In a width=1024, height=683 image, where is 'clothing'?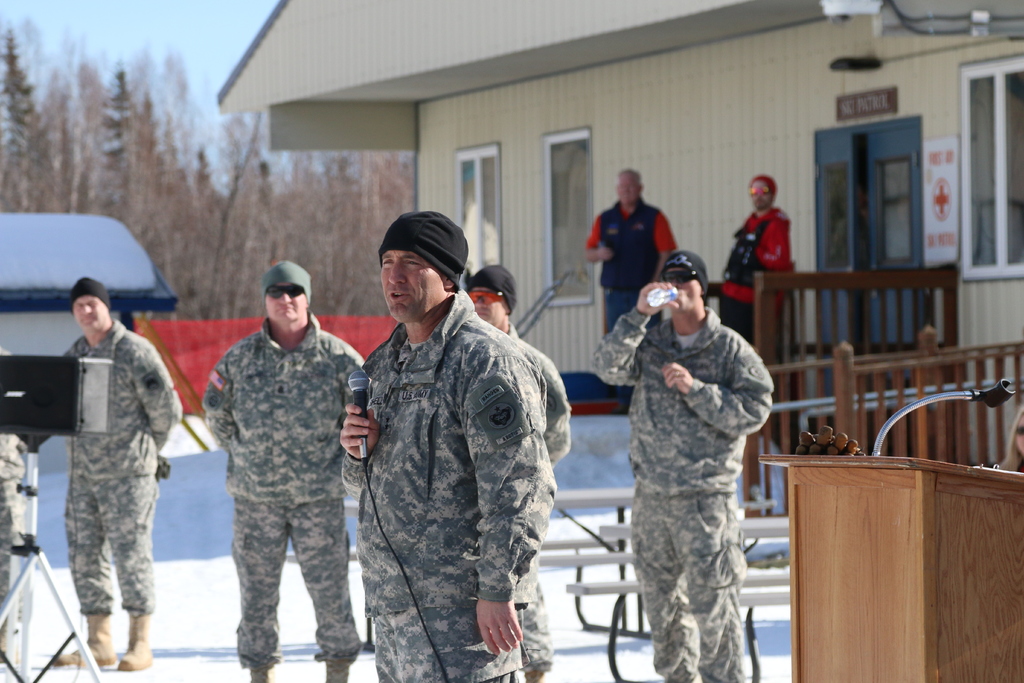
[505, 319, 570, 682].
